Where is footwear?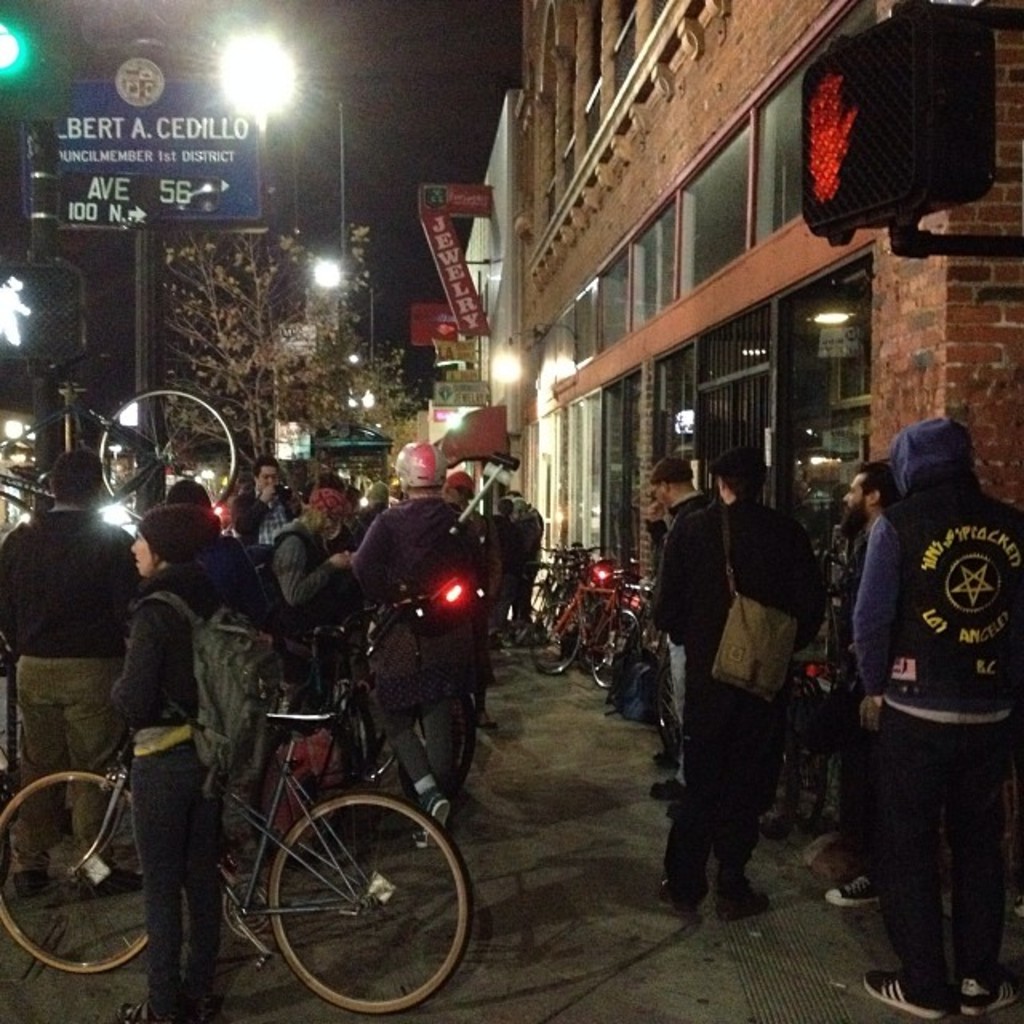
[left=411, top=794, right=451, bottom=850].
